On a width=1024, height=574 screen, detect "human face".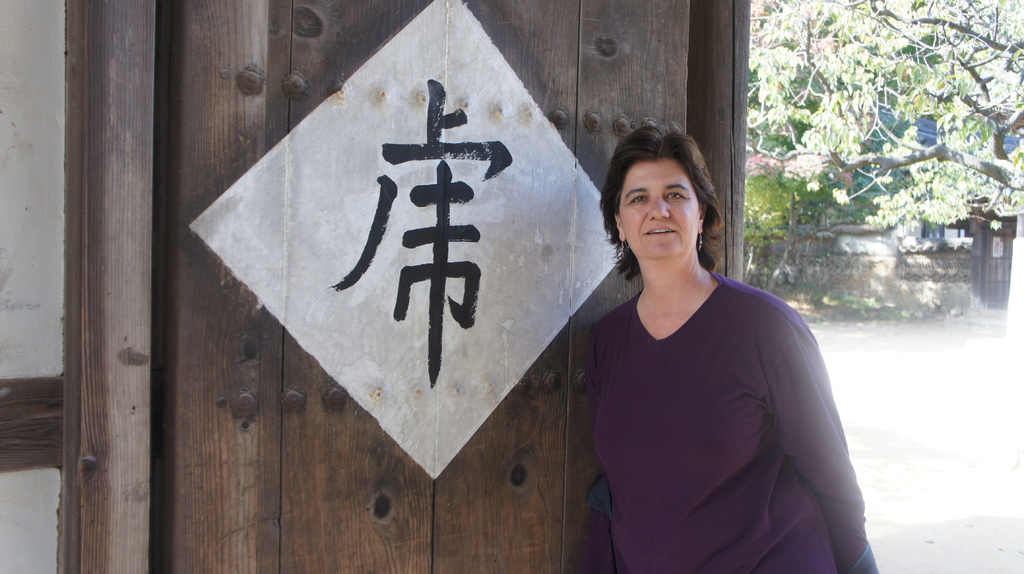
x1=621 y1=161 x2=703 y2=259.
